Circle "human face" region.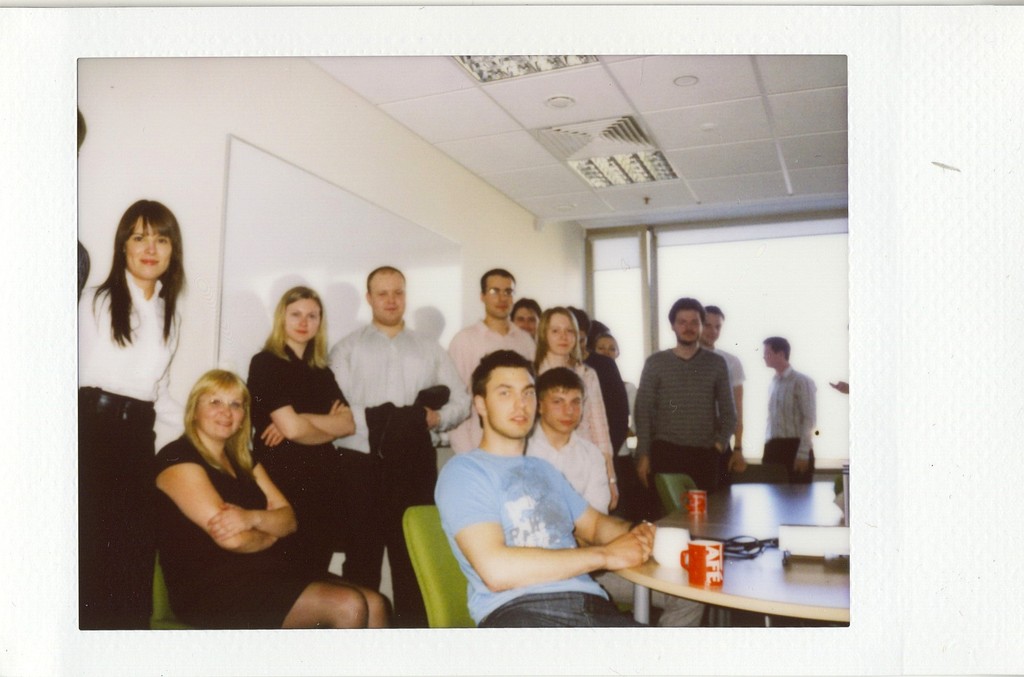
Region: detection(698, 310, 724, 343).
